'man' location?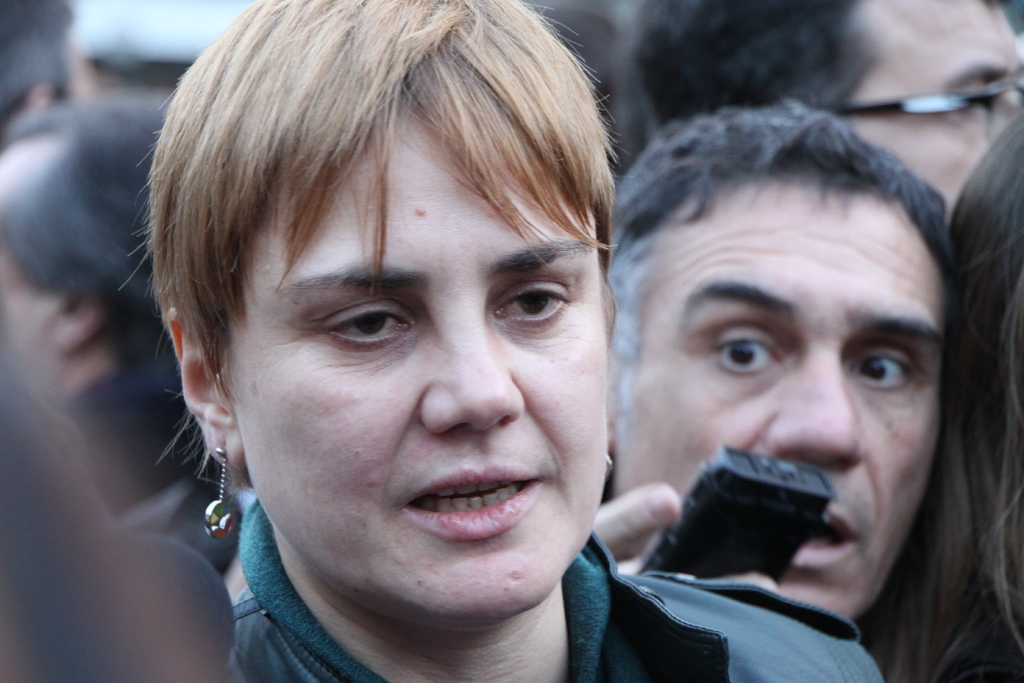
left=599, top=97, right=946, bottom=621
